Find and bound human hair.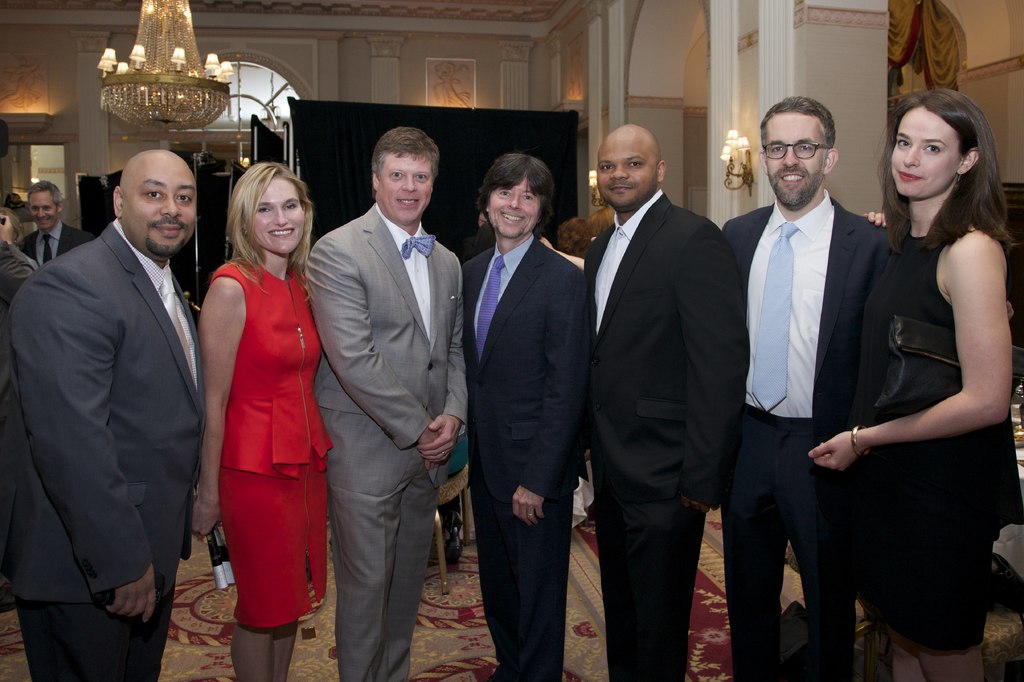
Bound: 368 129 440 195.
